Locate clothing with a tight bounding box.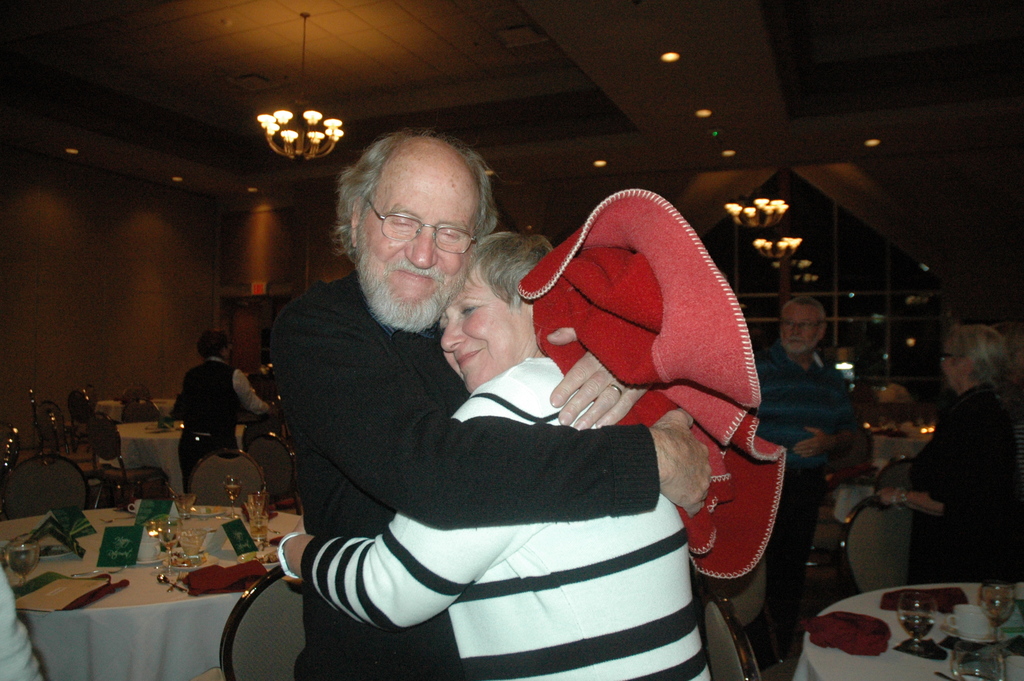
903,383,1023,588.
